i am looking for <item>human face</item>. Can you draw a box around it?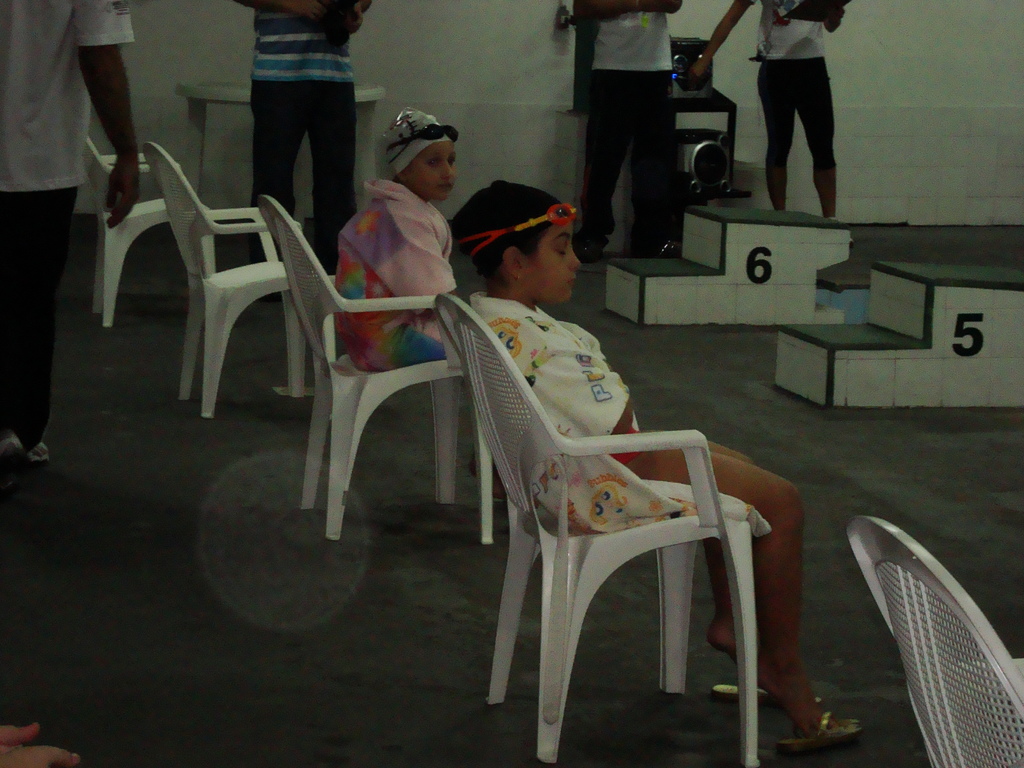
Sure, the bounding box is <bbox>528, 224, 586, 308</bbox>.
